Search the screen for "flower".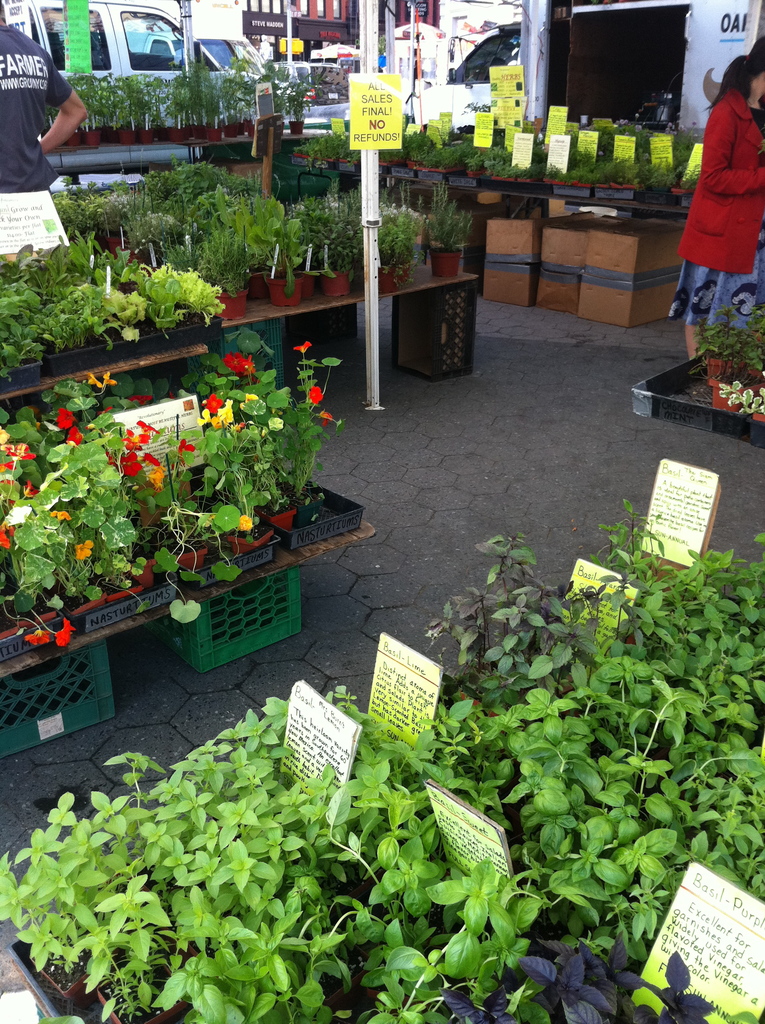
Found at left=22, top=484, right=44, bottom=502.
